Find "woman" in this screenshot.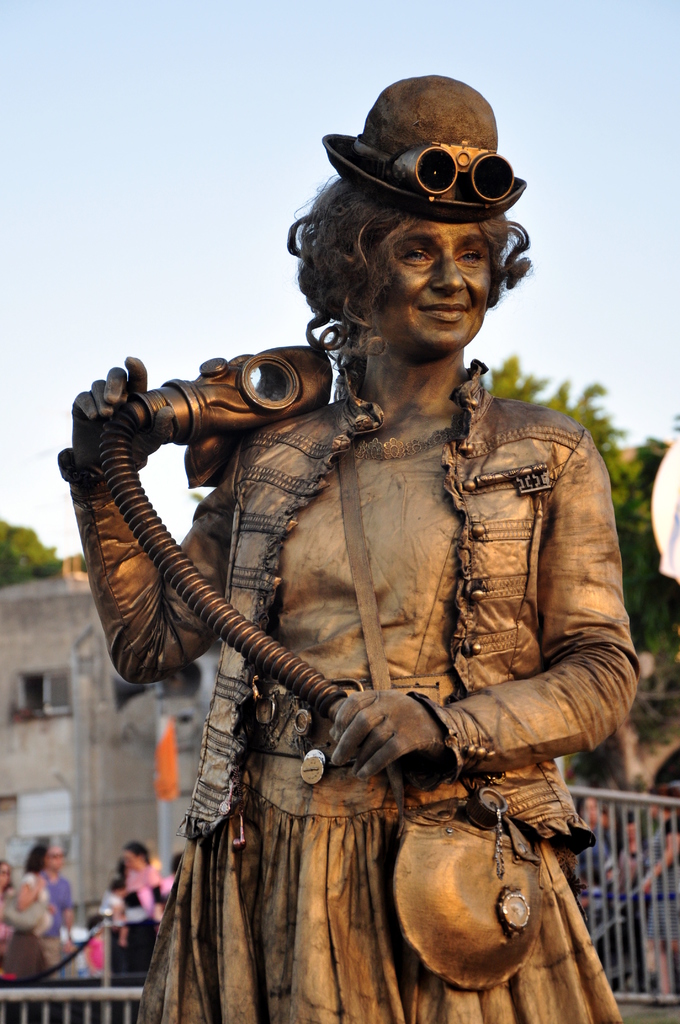
The bounding box for "woman" is select_region(119, 842, 172, 903).
